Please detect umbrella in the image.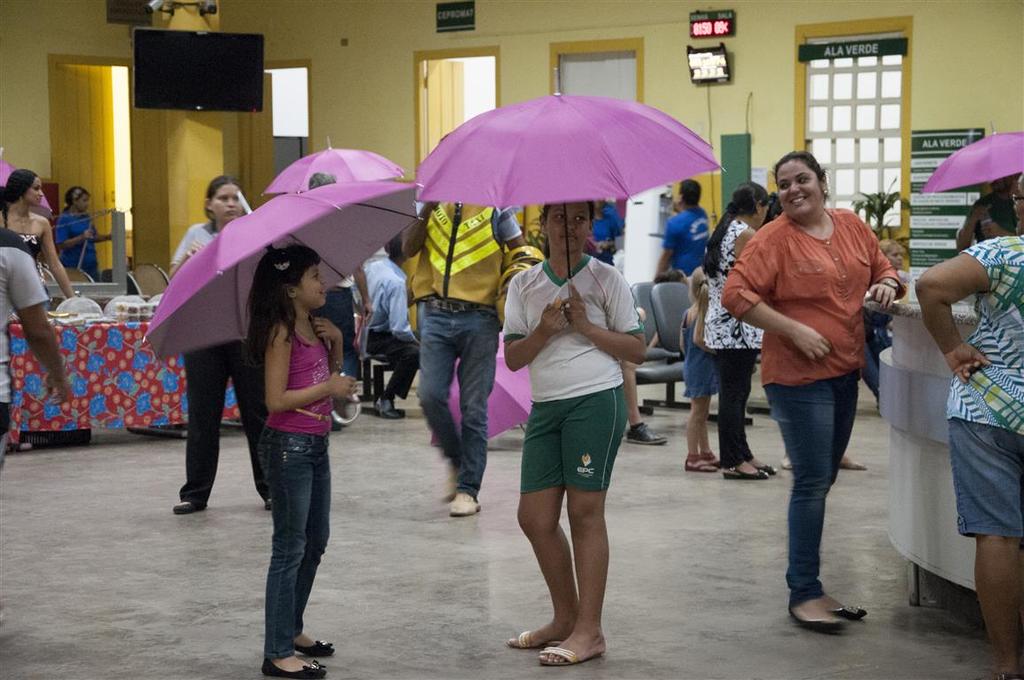
430:333:533:440.
